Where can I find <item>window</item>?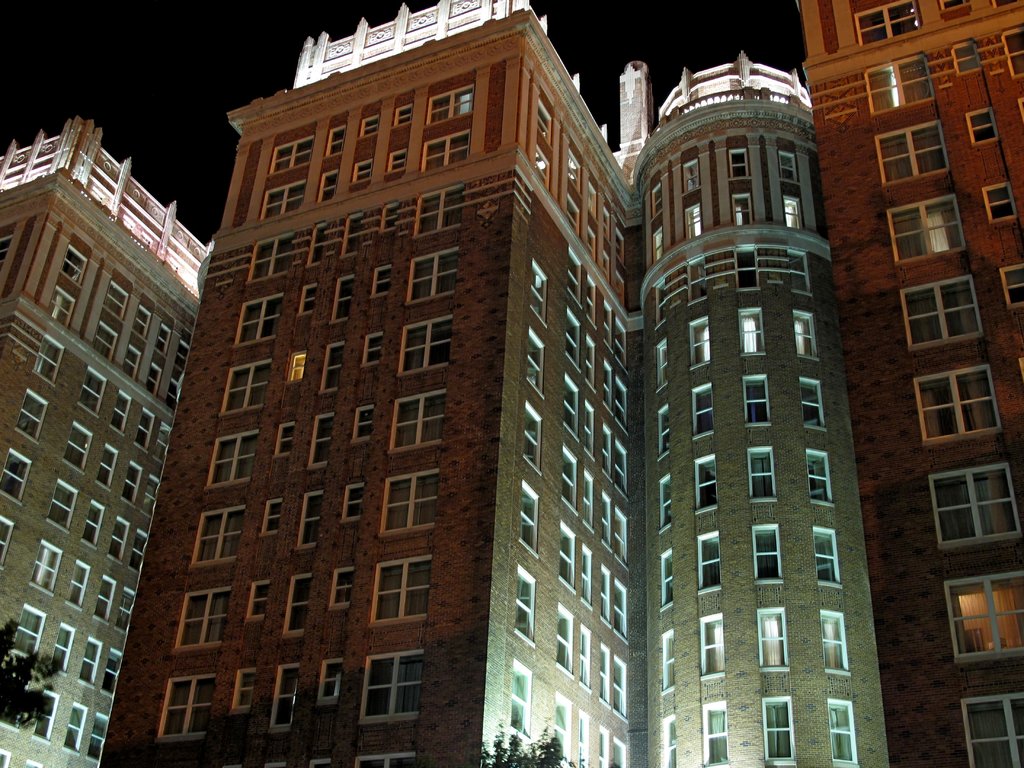
You can find it at 54:625:70:673.
